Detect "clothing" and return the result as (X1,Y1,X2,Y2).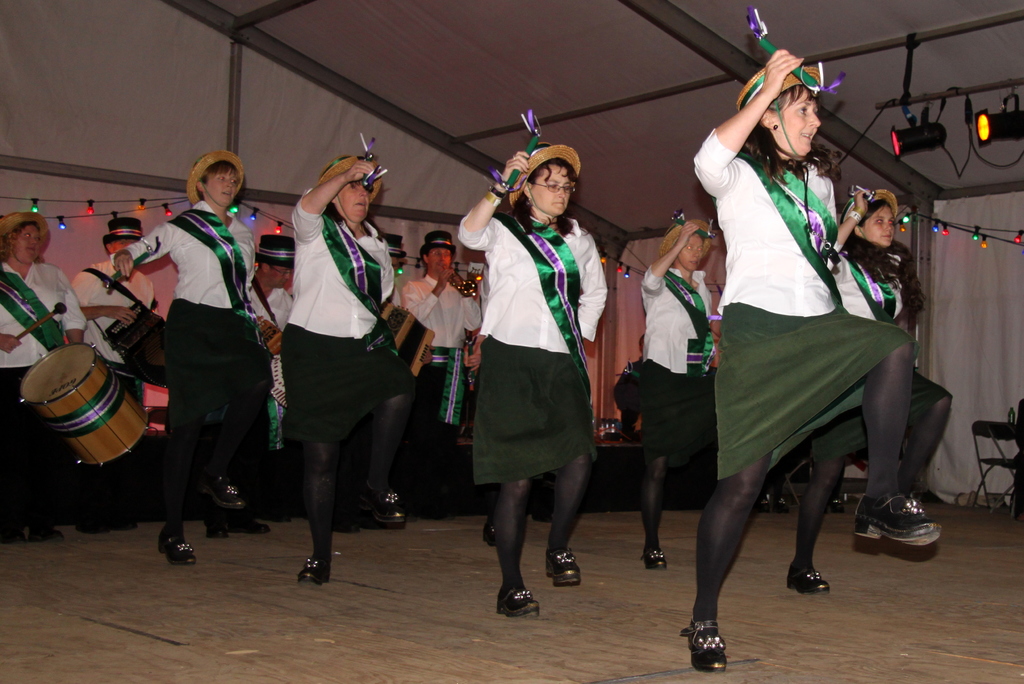
(679,117,915,533).
